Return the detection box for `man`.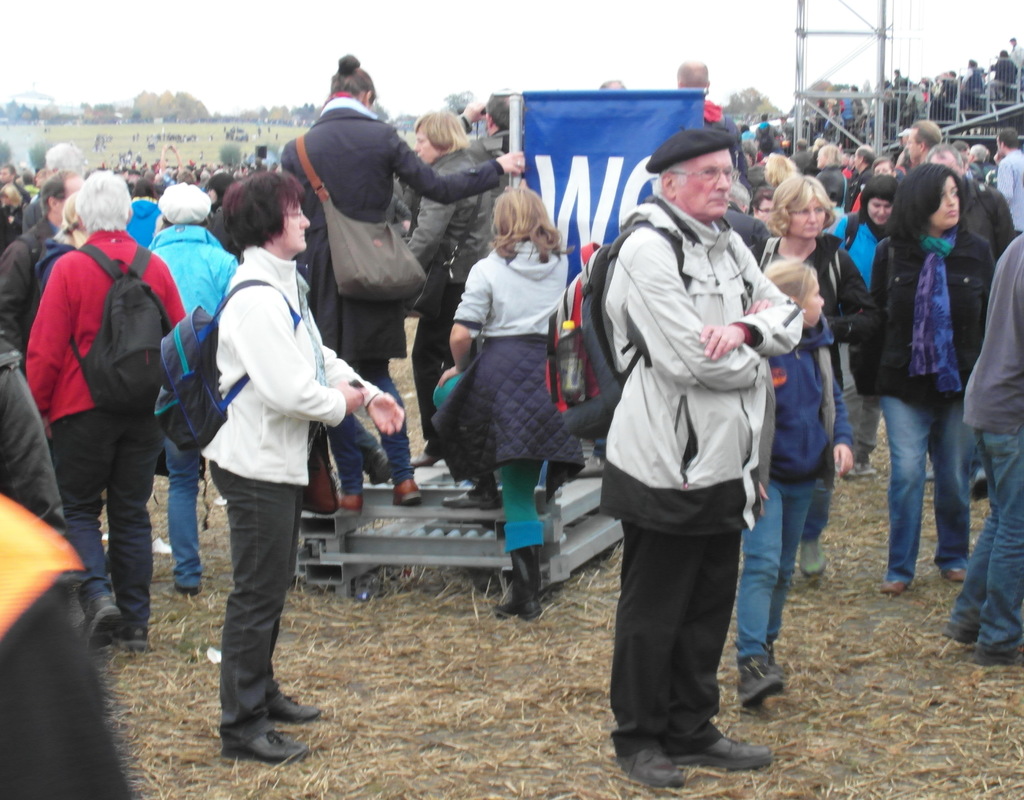
bbox=[855, 145, 873, 209].
